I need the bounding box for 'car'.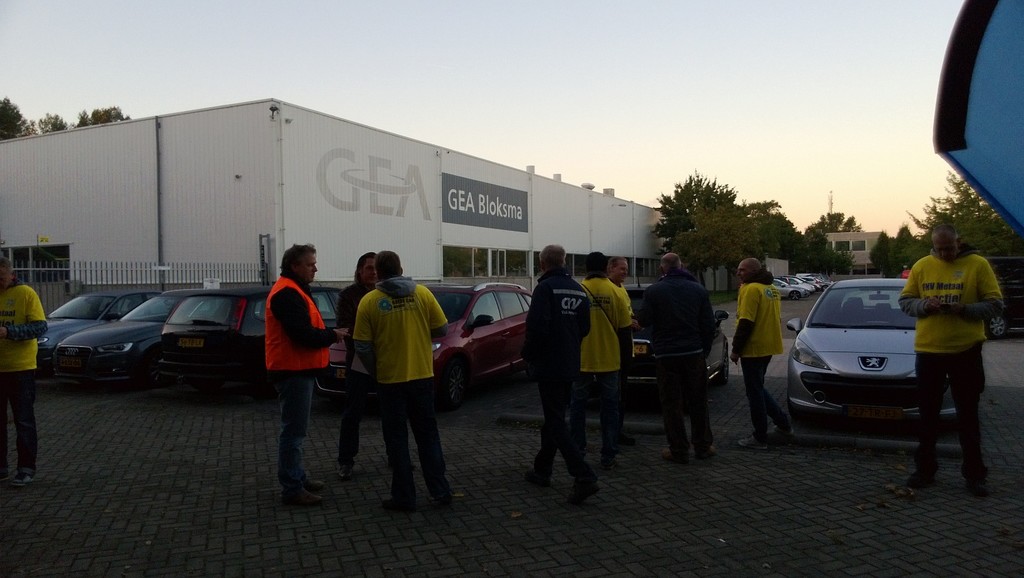
Here it is: 786 277 970 433.
